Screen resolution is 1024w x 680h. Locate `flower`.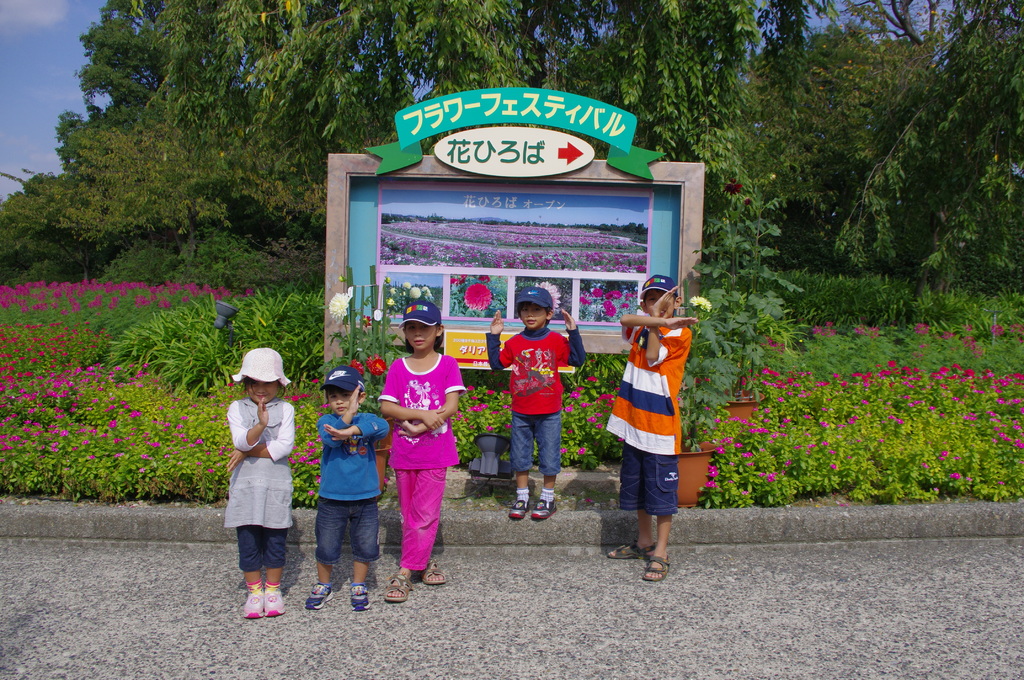
[310, 458, 320, 471].
